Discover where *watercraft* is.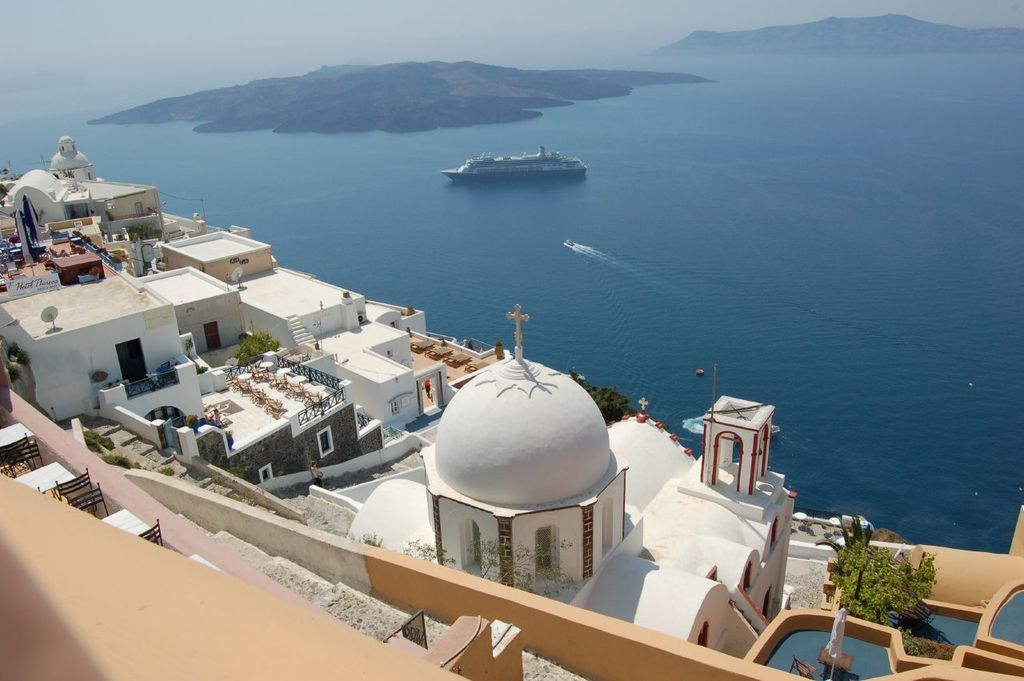
Discovered at box=[439, 130, 590, 188].
